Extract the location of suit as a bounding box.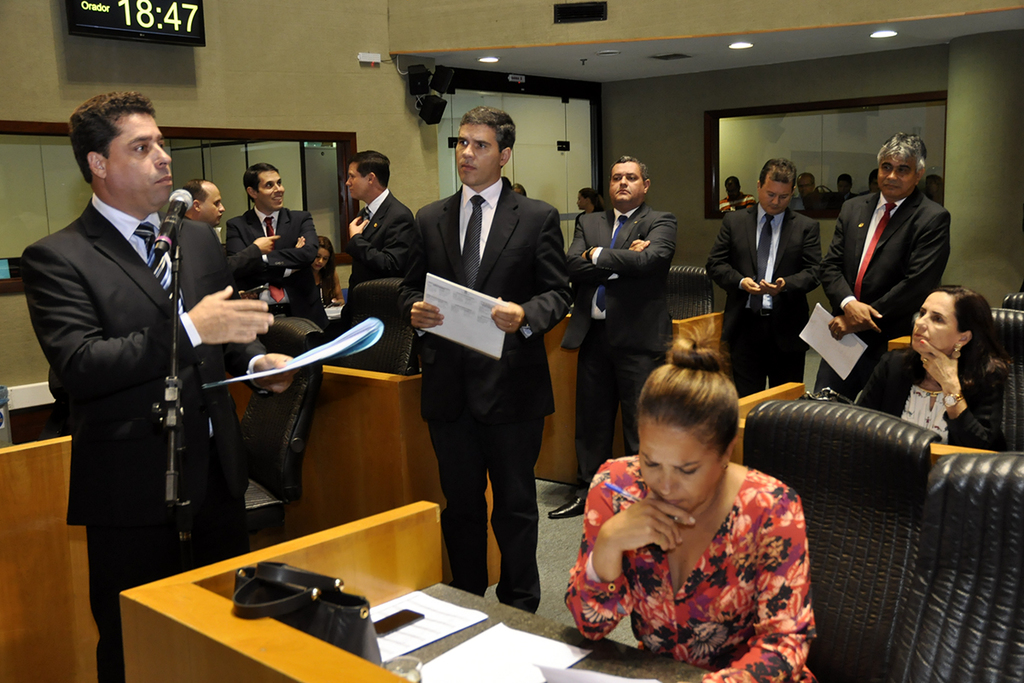
BBox(346, 187, 414, 301).
